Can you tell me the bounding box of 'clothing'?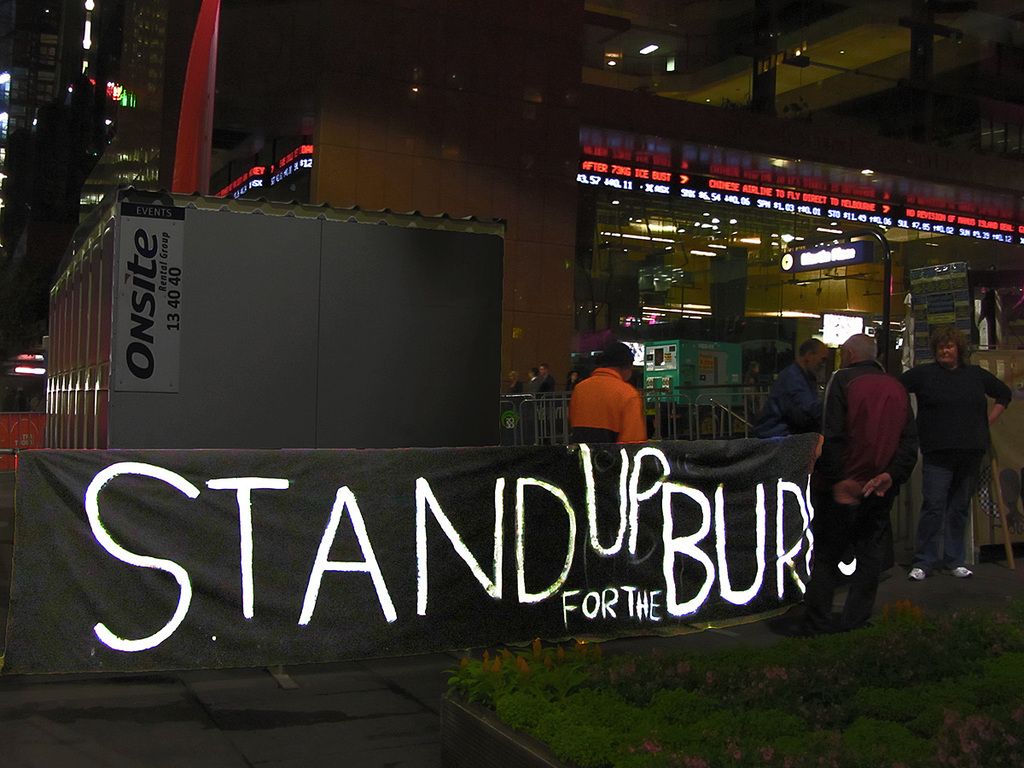
<region>896, 358, 1016, 569</region>.
